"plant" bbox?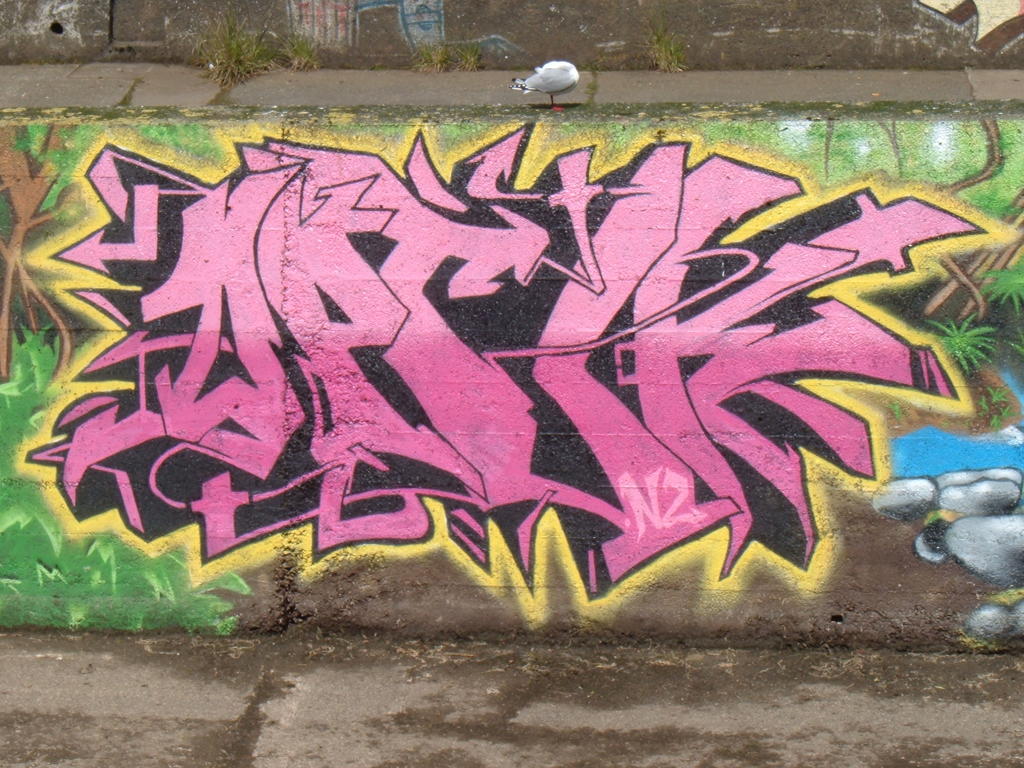
region(982, 383, 1006, 402)
